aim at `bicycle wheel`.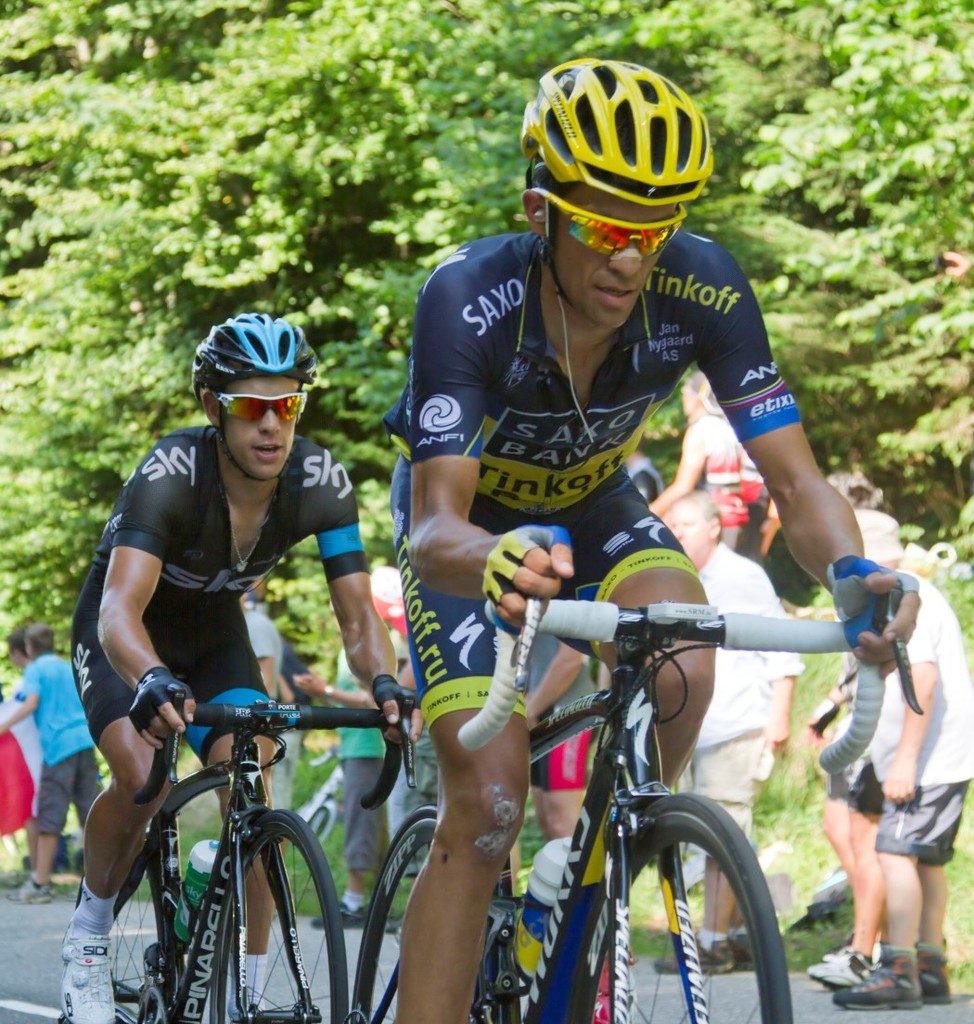
Aimed at 209,809,349,1023.
